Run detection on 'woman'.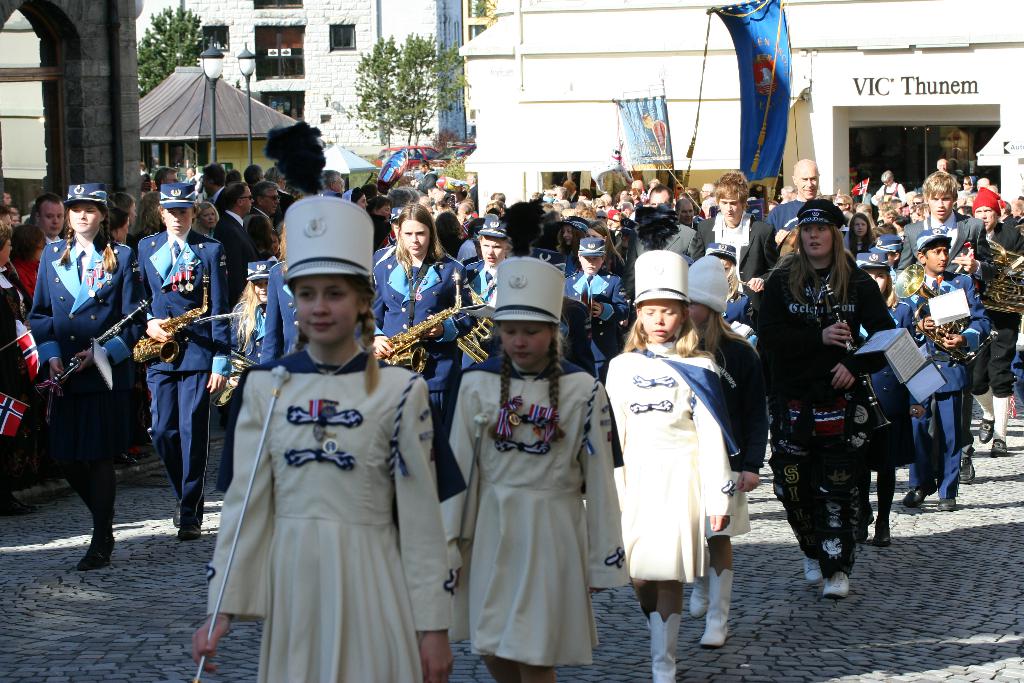
Result: {"left": 7, "top": 222, "right": 49, "bottom": 288}.
